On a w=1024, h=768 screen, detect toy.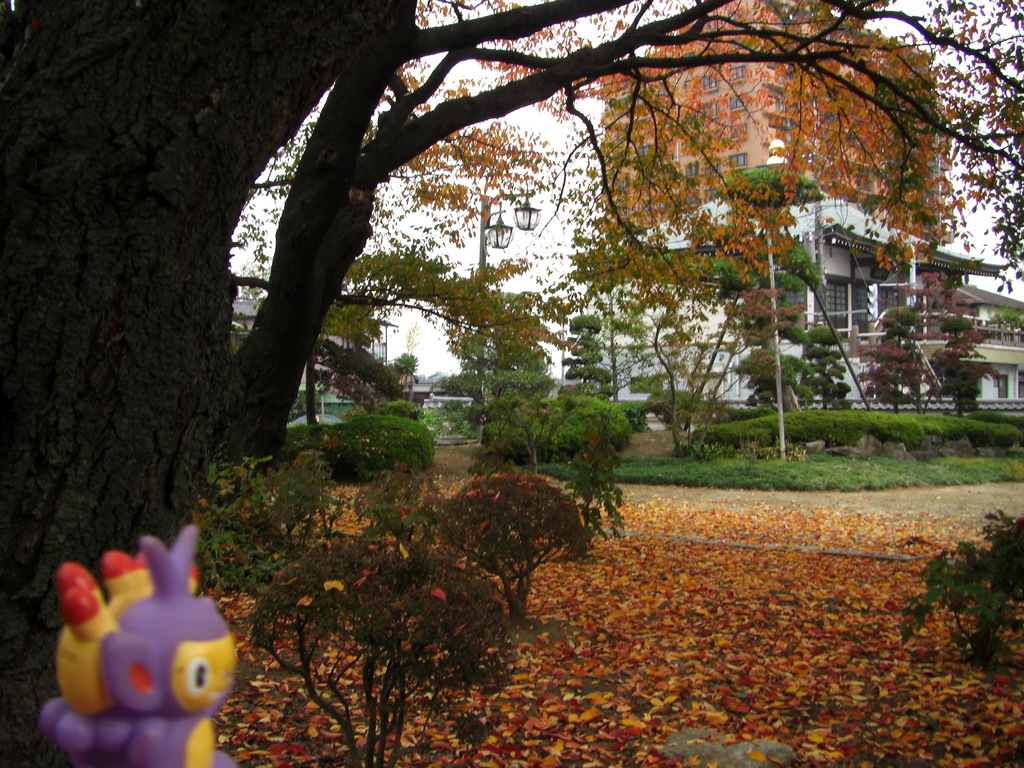
[35,559,246,746].
